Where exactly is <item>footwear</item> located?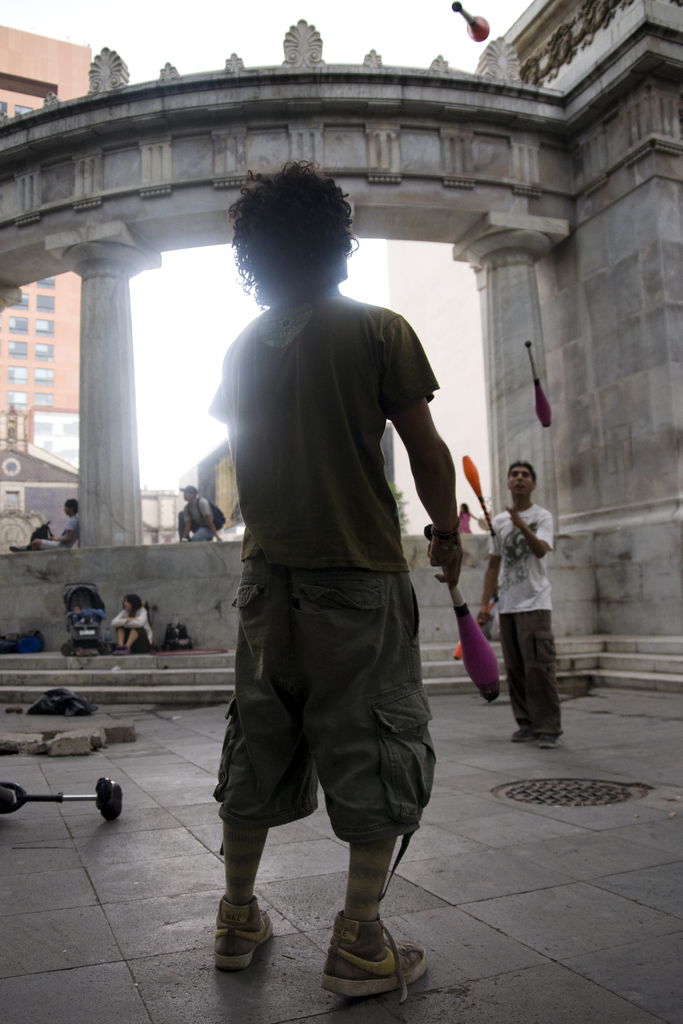
Its bounding box is (x1=511, y1=724, x2=538, y2=744).
